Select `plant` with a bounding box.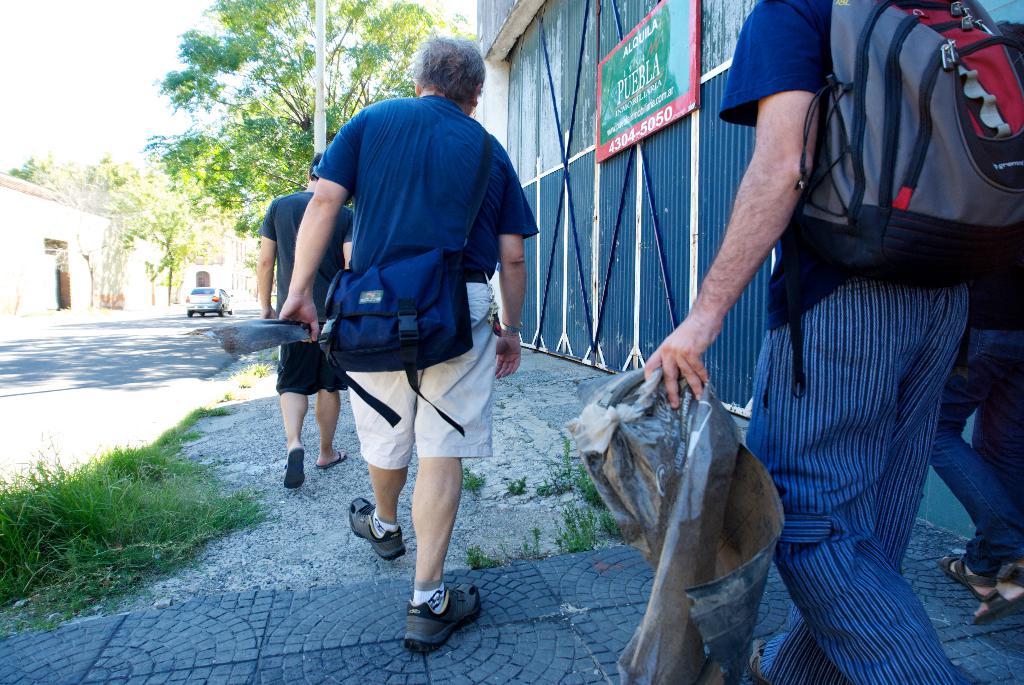
579,464,604,494.
